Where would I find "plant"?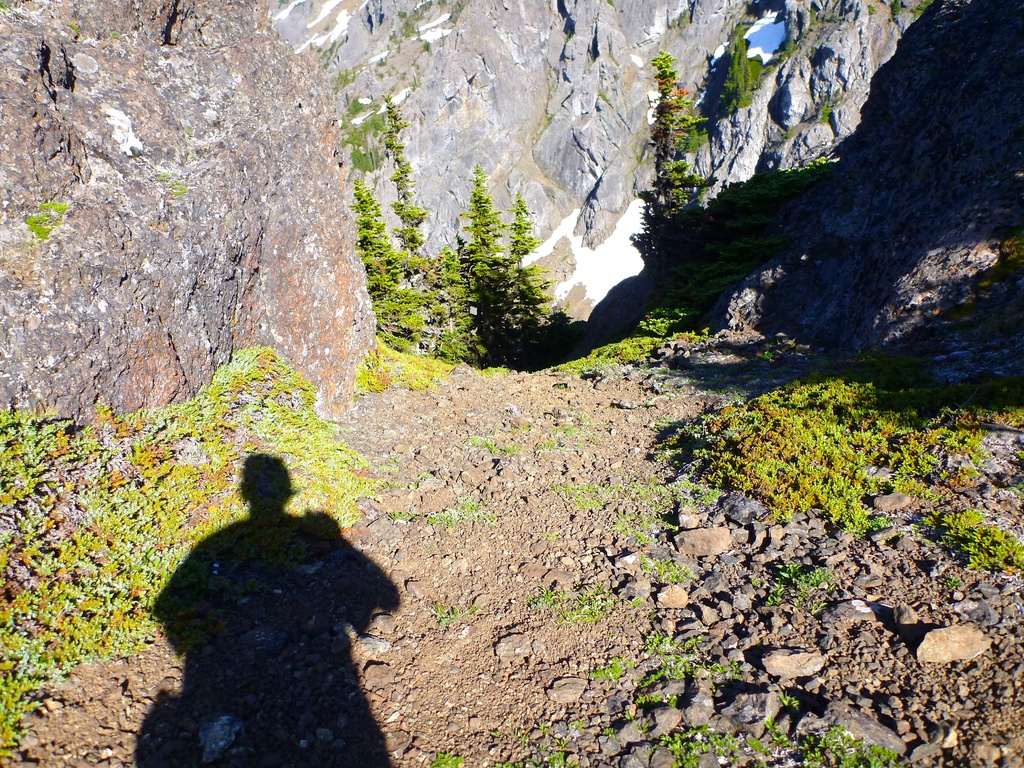
At detection(522, 583, 563, 634).
